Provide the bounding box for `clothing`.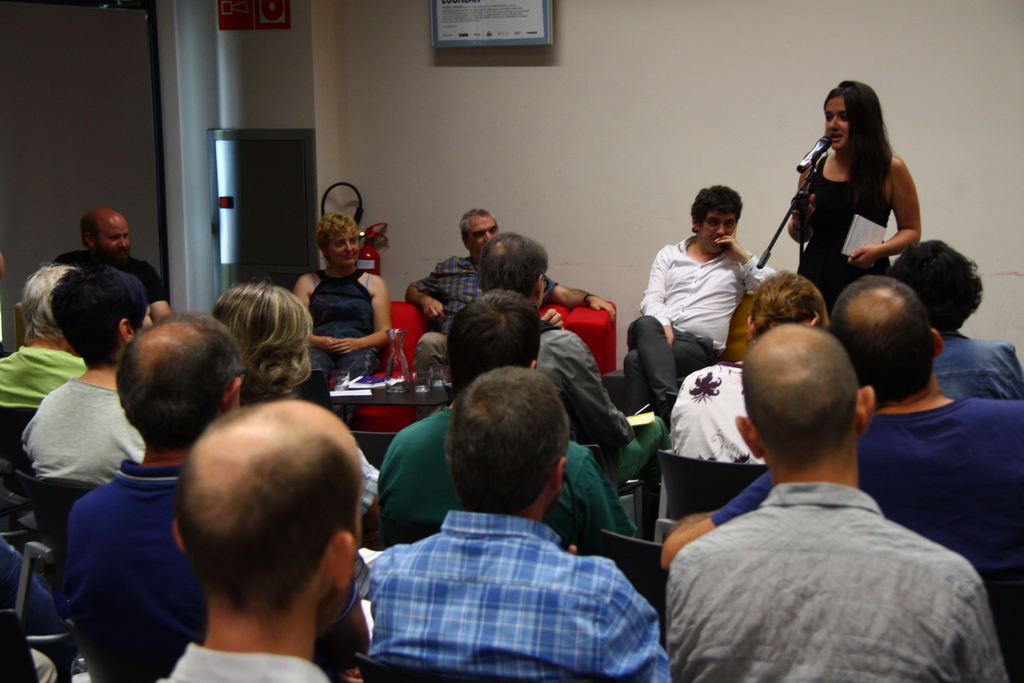
<box>417,257,554,378</box>.
